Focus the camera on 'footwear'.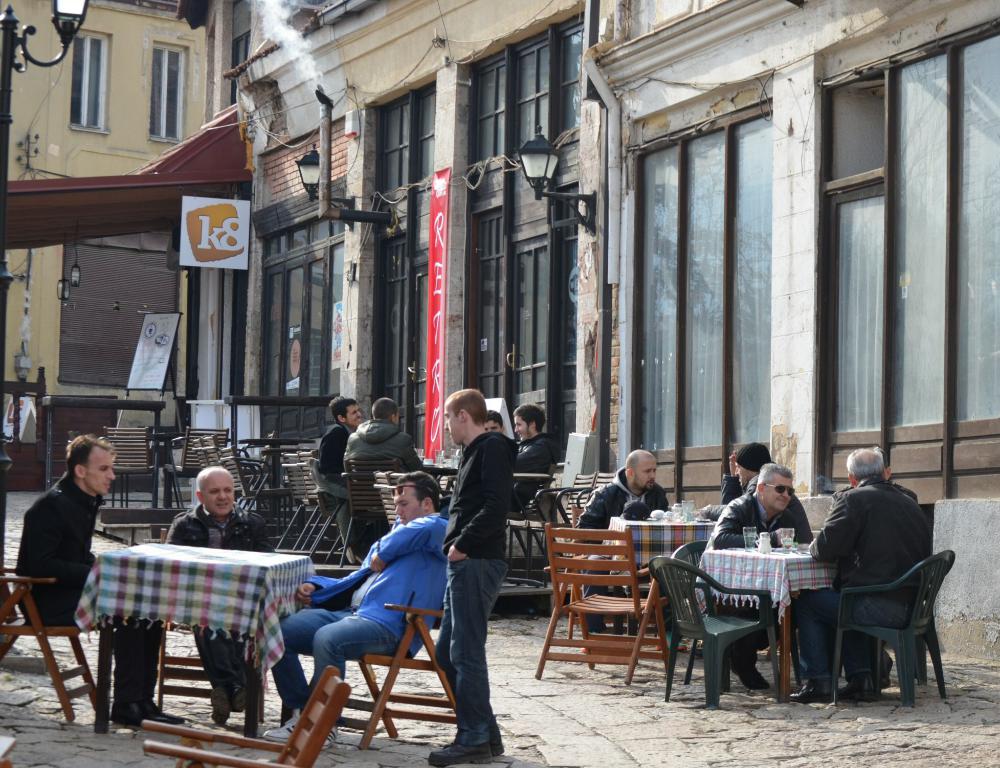
Focus region: <region>342, 544, 369, 565</region>.
